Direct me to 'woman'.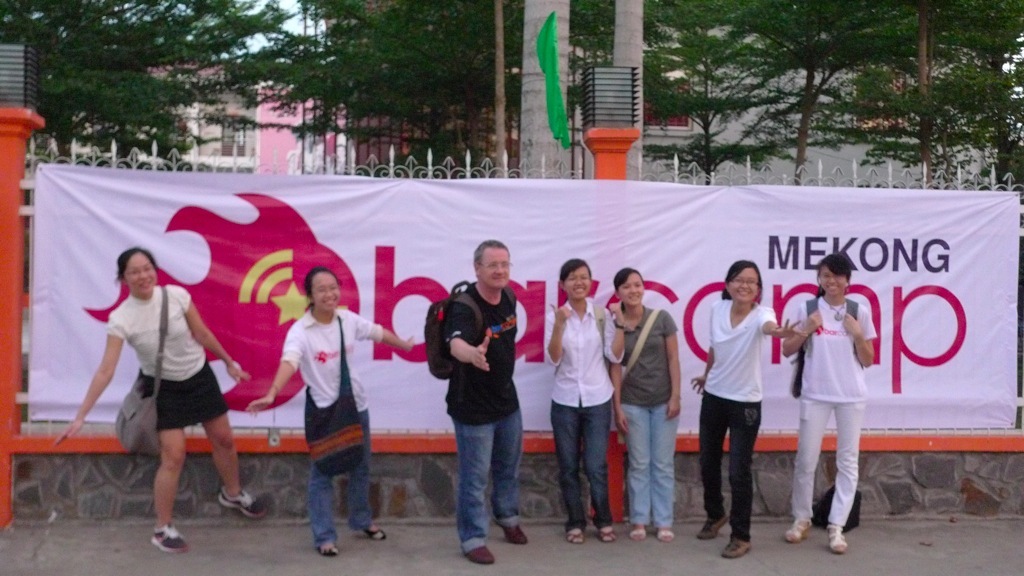
Direction: {"left": 538, "top": 257, "right": 636, "bottom": 554}.
